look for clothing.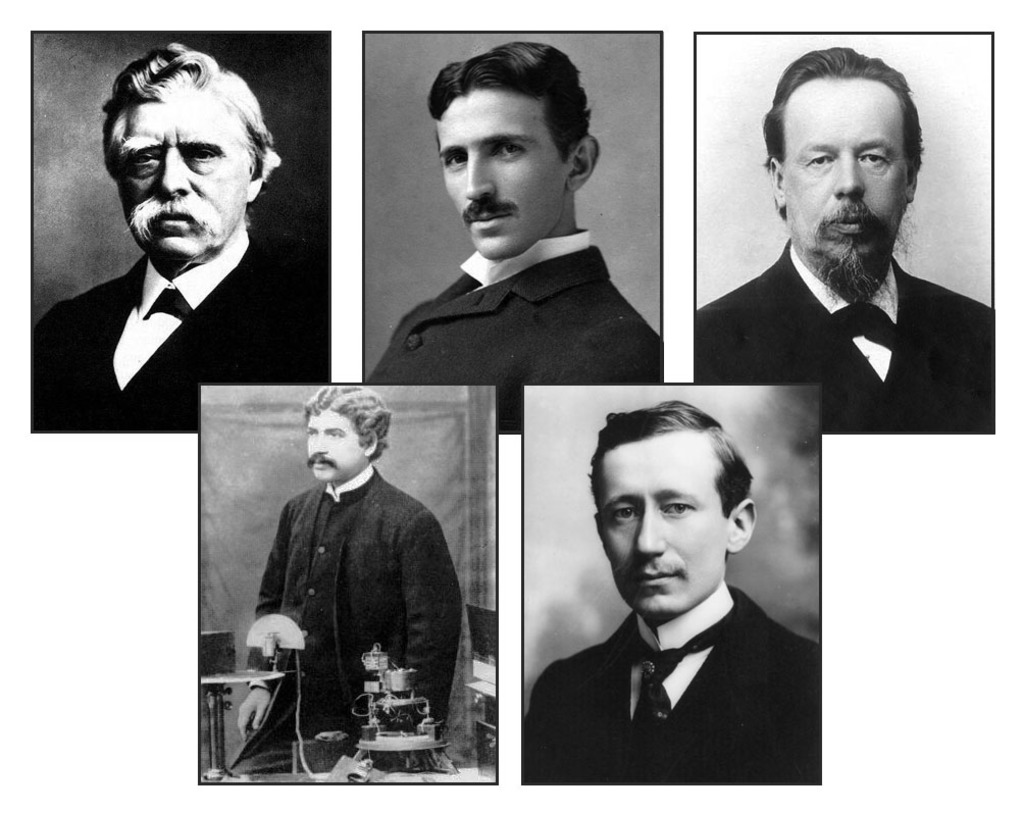
Found: [x1=504, y1=599, x2=842, y2=785].
